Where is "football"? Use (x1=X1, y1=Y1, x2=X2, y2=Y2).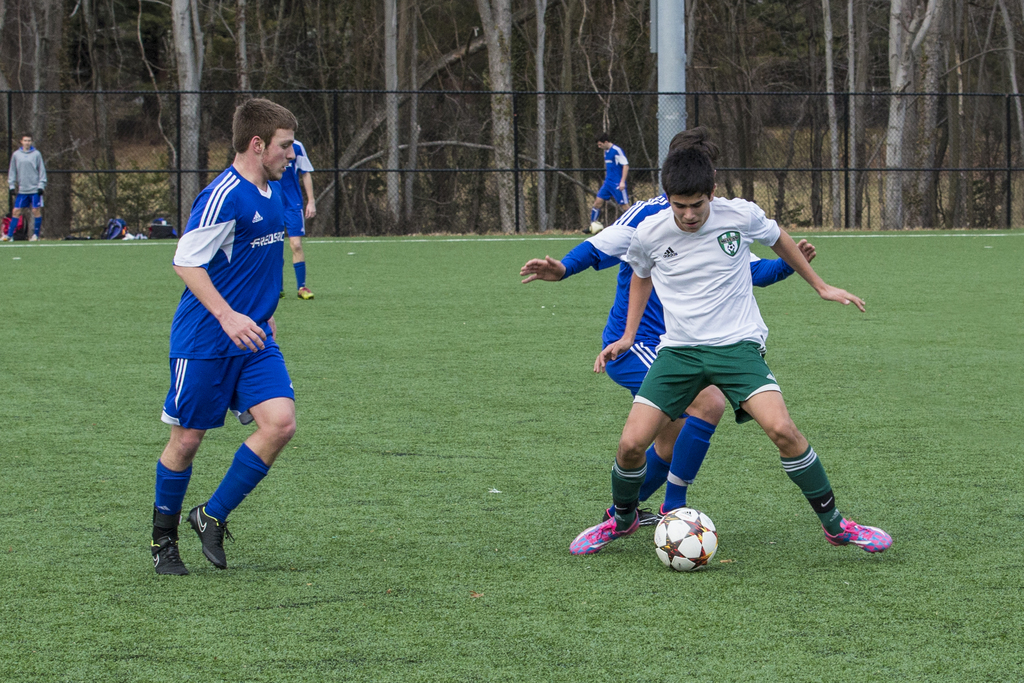
(x1=650, y1=503, x2=723, y2=573).
